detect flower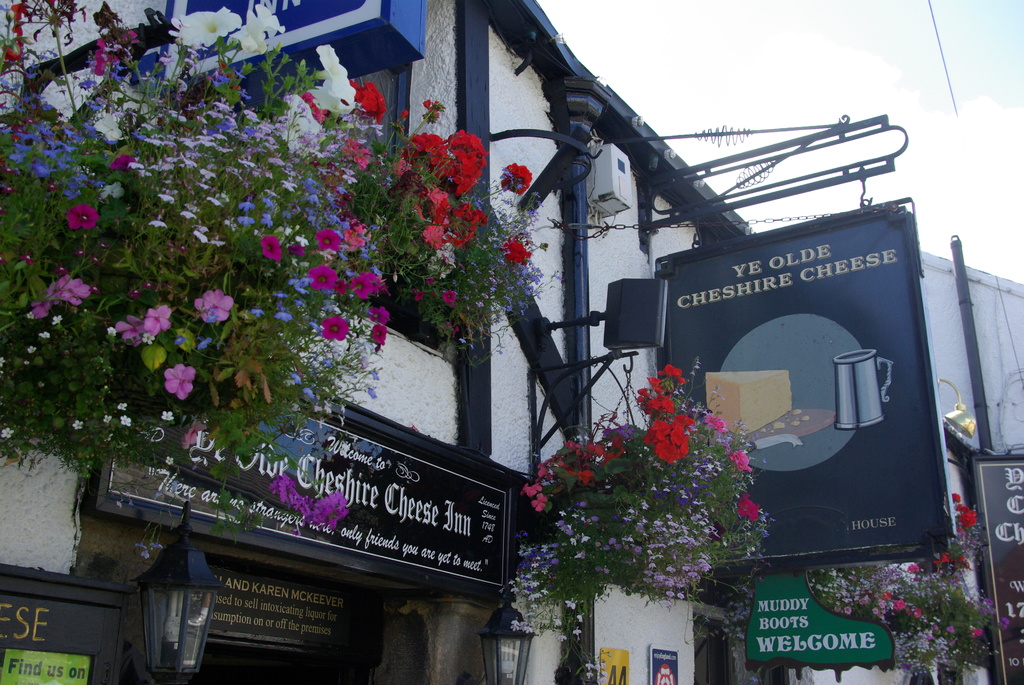
Rect(372, 327, 388, 347)
